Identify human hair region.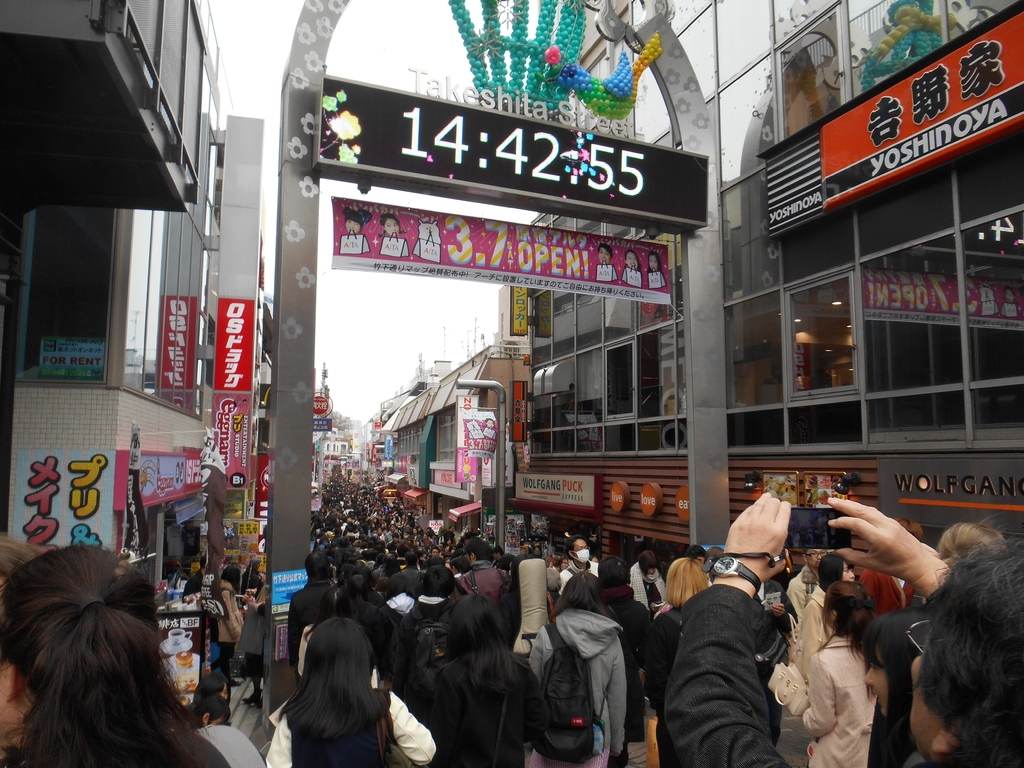
Region: locate(807, 580, 880, 664).
